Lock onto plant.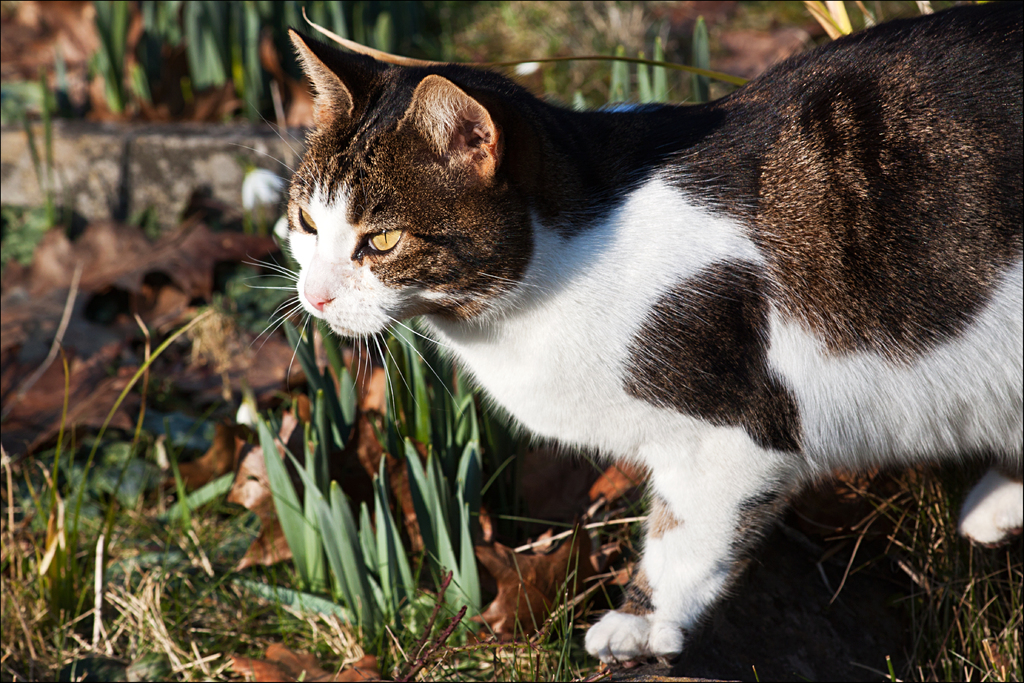
Locked: x1=26 y1=68 x2=81 y2=246.
